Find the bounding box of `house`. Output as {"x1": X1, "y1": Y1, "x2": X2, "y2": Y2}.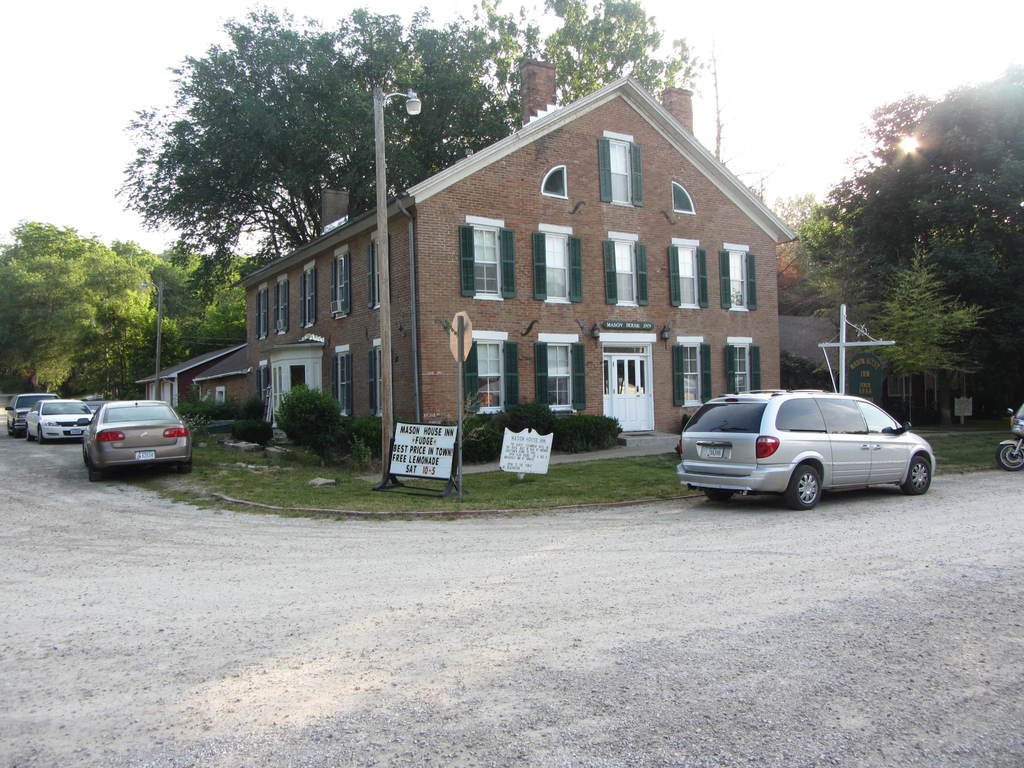
{"x1": 776, "y1": 309, "x2": 882, "y2": 404}.
